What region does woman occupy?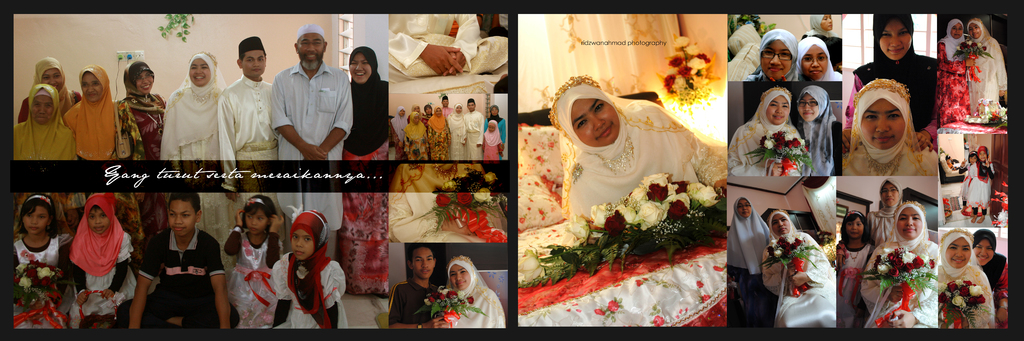
410 103 421 118.
